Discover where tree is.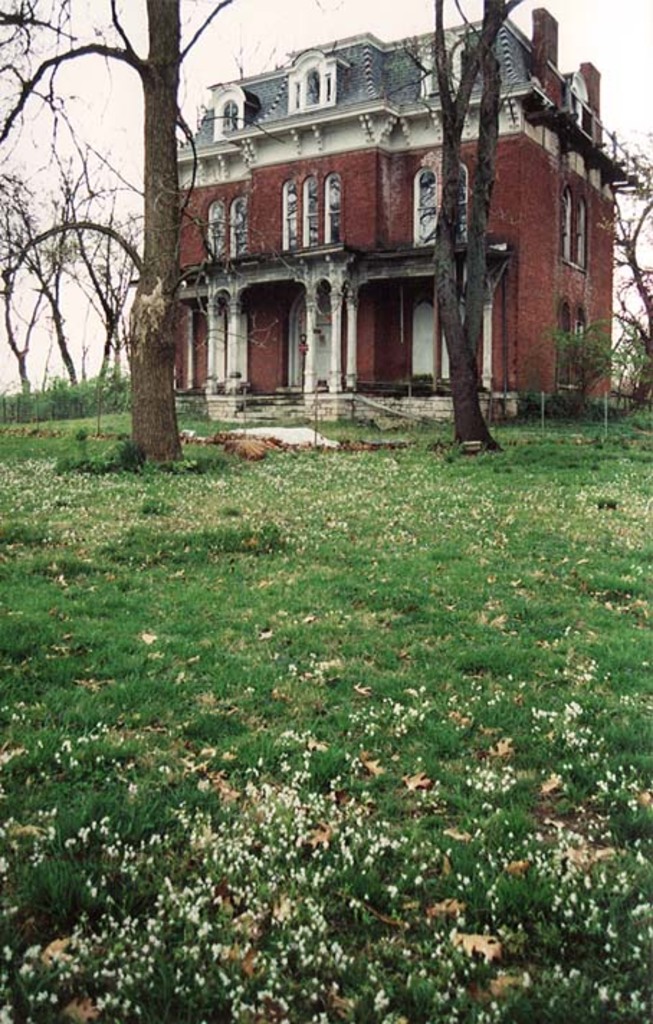
Discovered at locate(414, 0, 524, 449).
